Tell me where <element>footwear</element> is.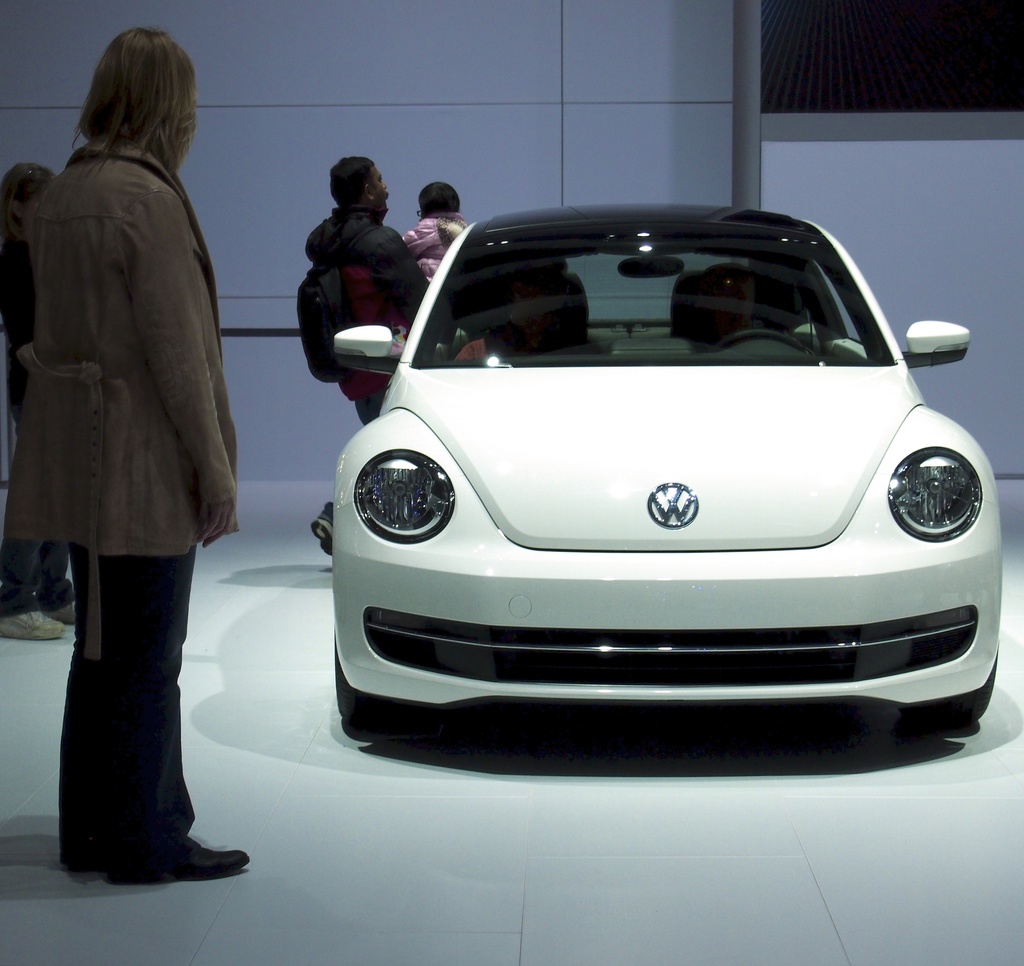
<element>footwear</element> is at bbox(107, 837, 247, 878).
